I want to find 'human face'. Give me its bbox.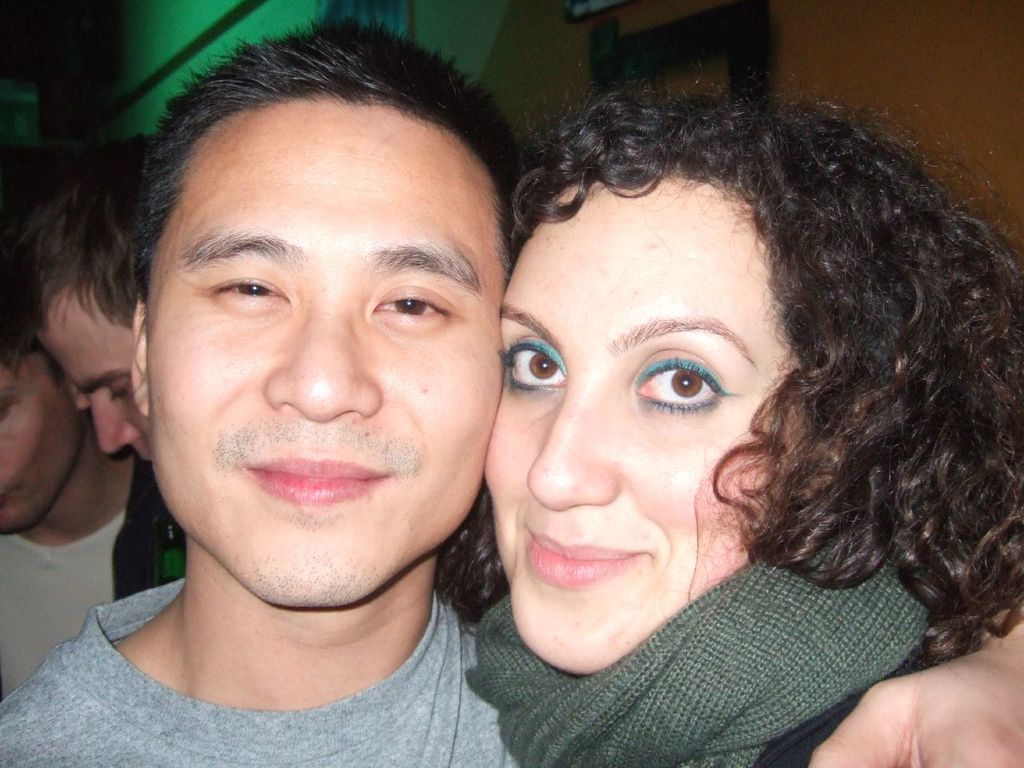
rect(0, 363, 78, 537).
